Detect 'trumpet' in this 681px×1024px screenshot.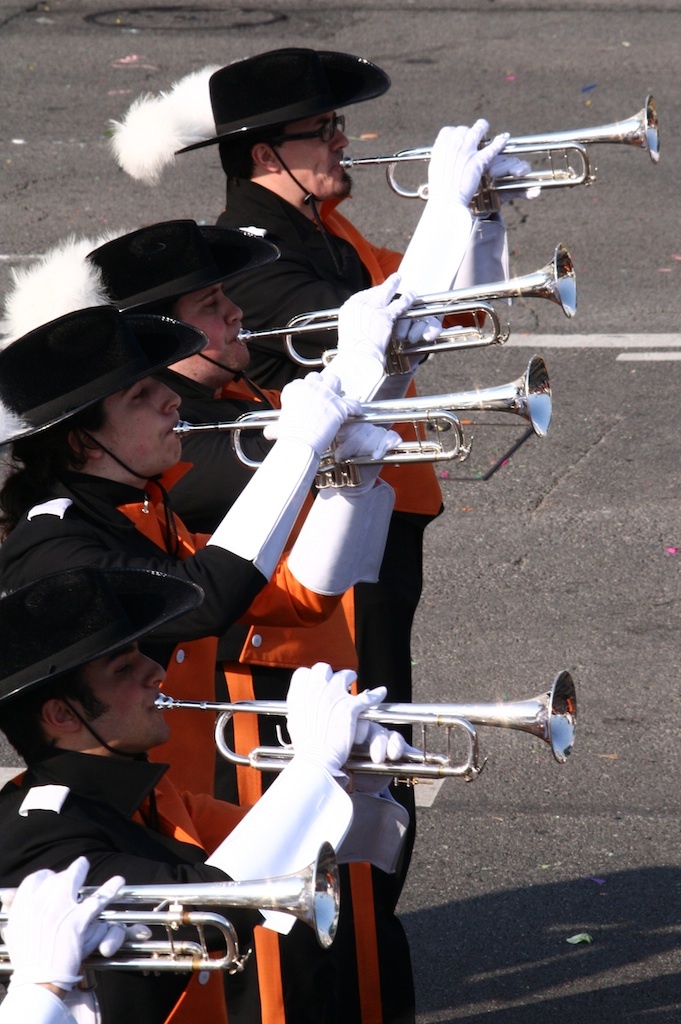
Detection: pyautogui.locateOnScreen(163, 356, 559, 489).
